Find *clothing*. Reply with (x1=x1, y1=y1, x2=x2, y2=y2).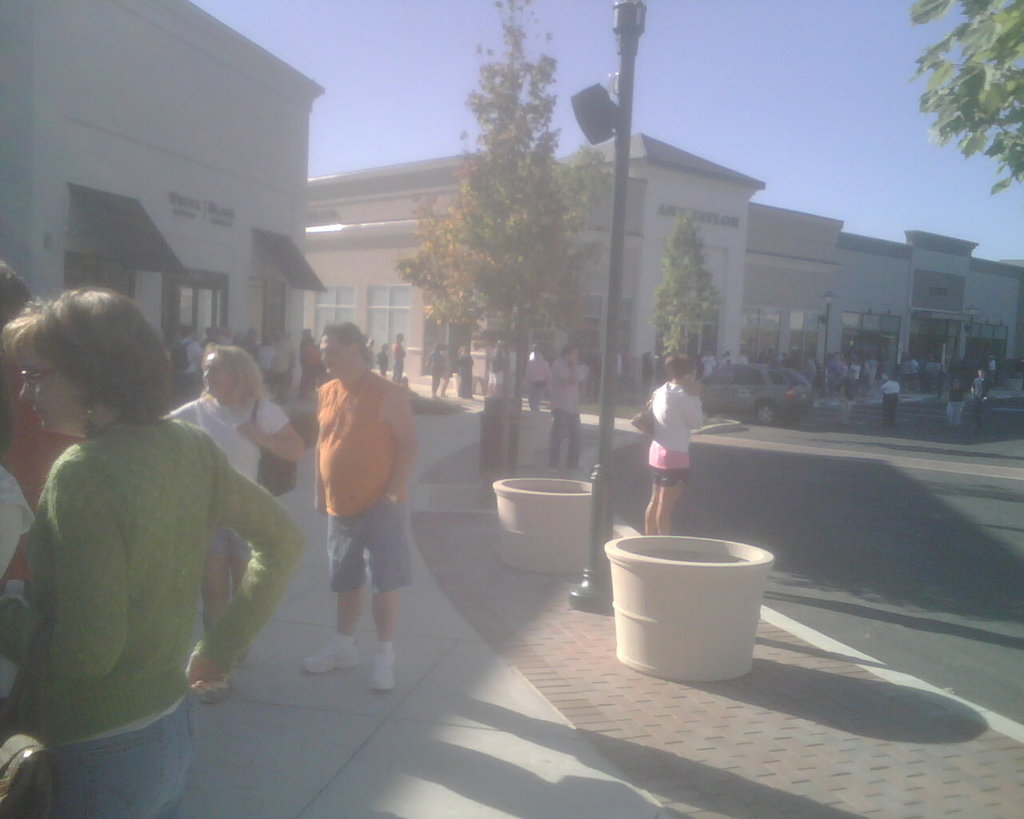
(x1=699, y1=358, x2=716, y2=376).
